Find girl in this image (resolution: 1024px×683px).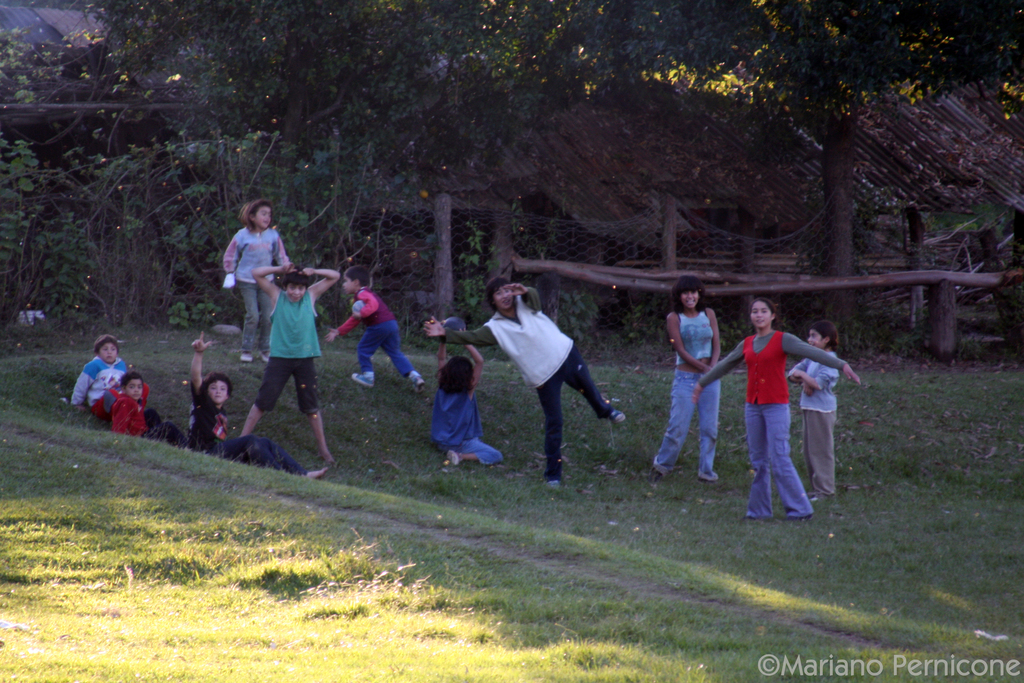
box=[433, 315, 506, 464].
